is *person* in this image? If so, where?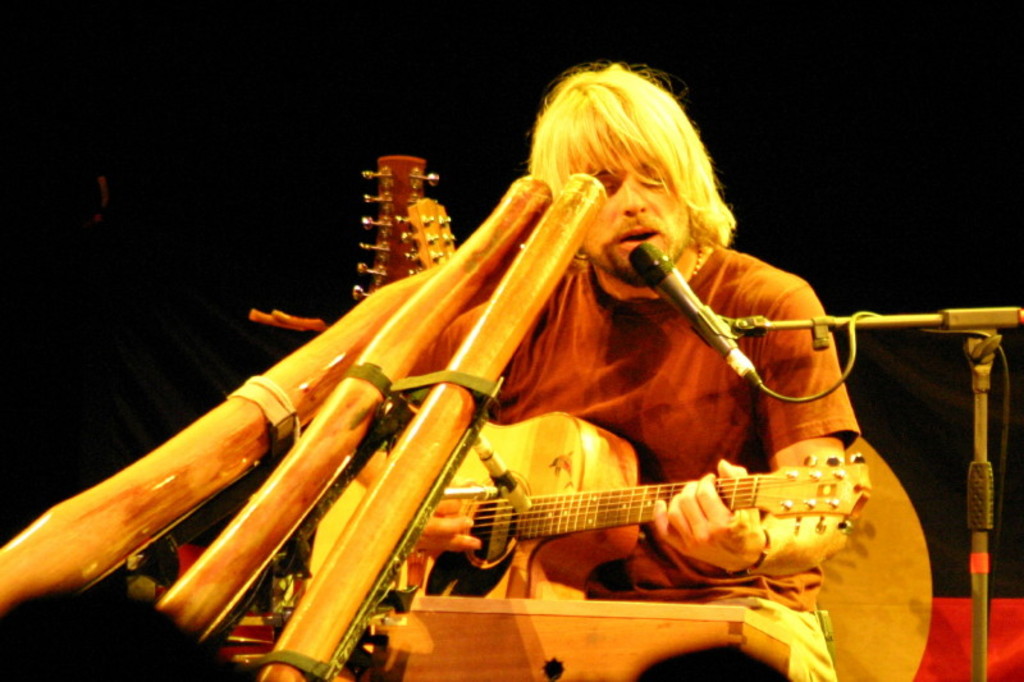
Yes, at BBox(206, 92, 896, 664).
